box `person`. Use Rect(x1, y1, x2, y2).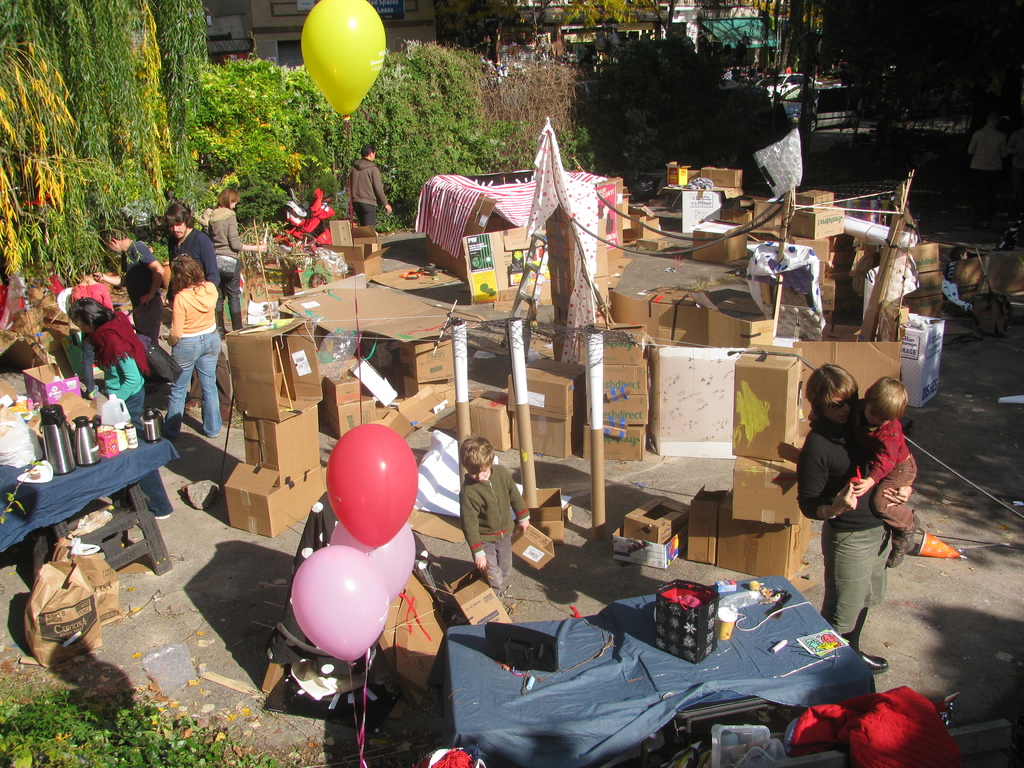
Rect(72, 268, 115, 311).
